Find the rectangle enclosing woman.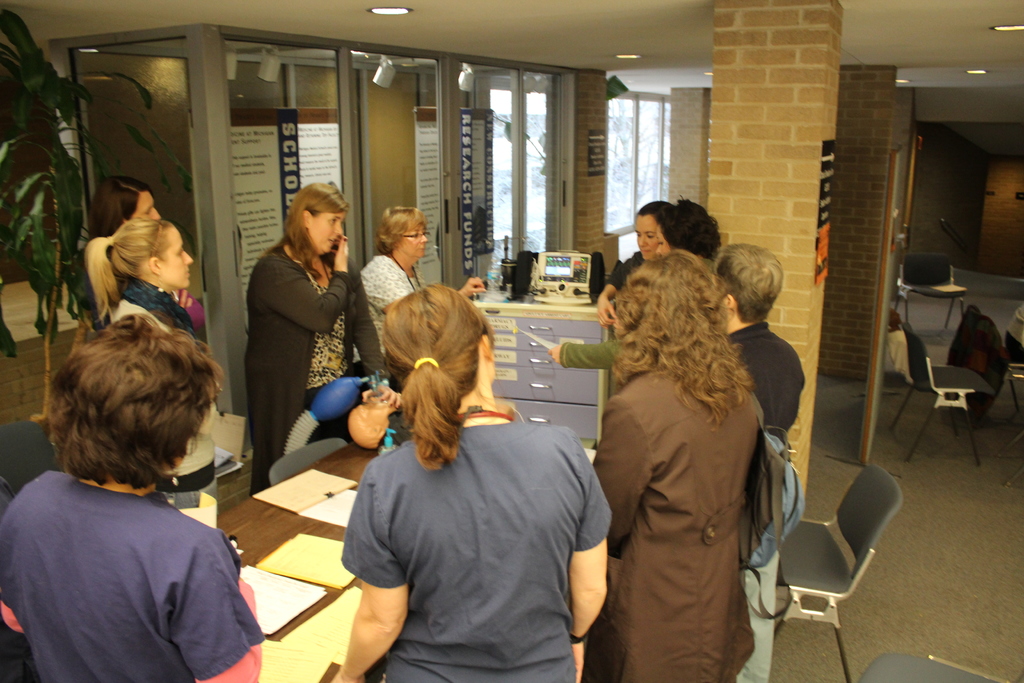
box(332, 288, 610, 682).
